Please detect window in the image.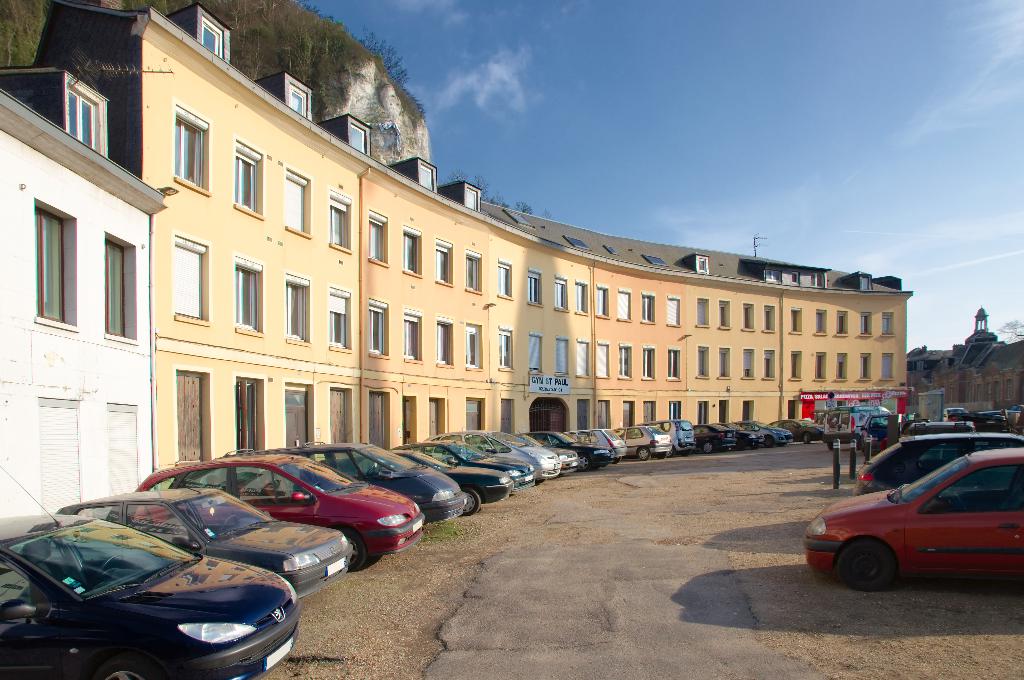
[836,356,844,381].
